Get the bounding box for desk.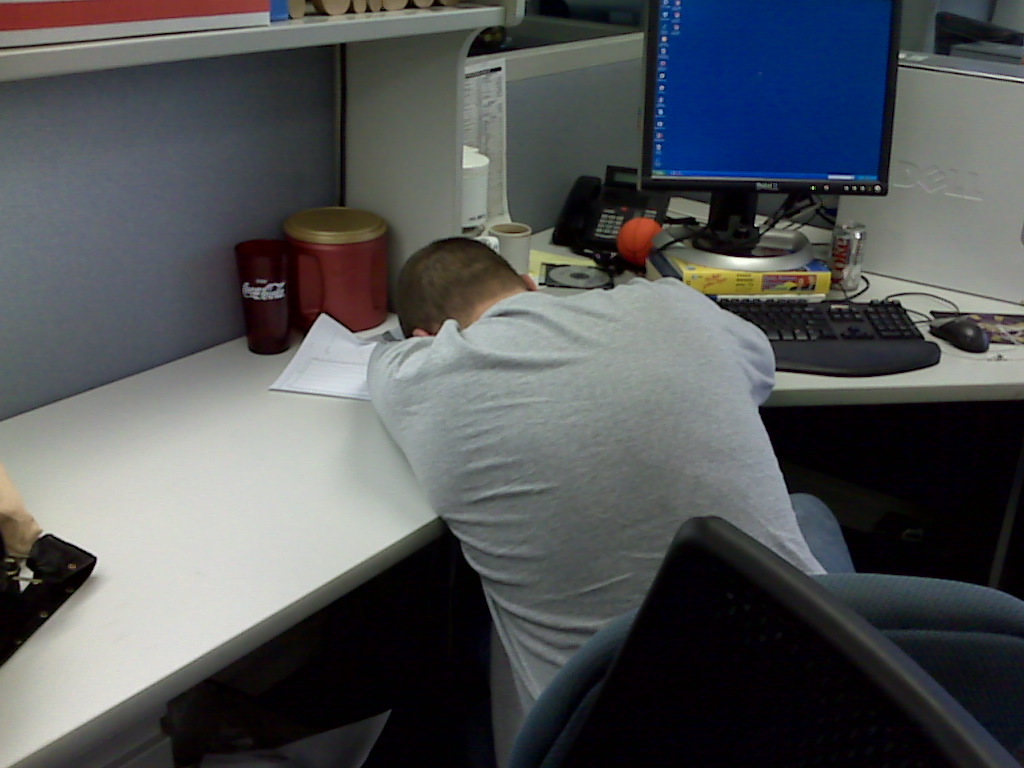
bbox(0, 226, 1023, 767).
